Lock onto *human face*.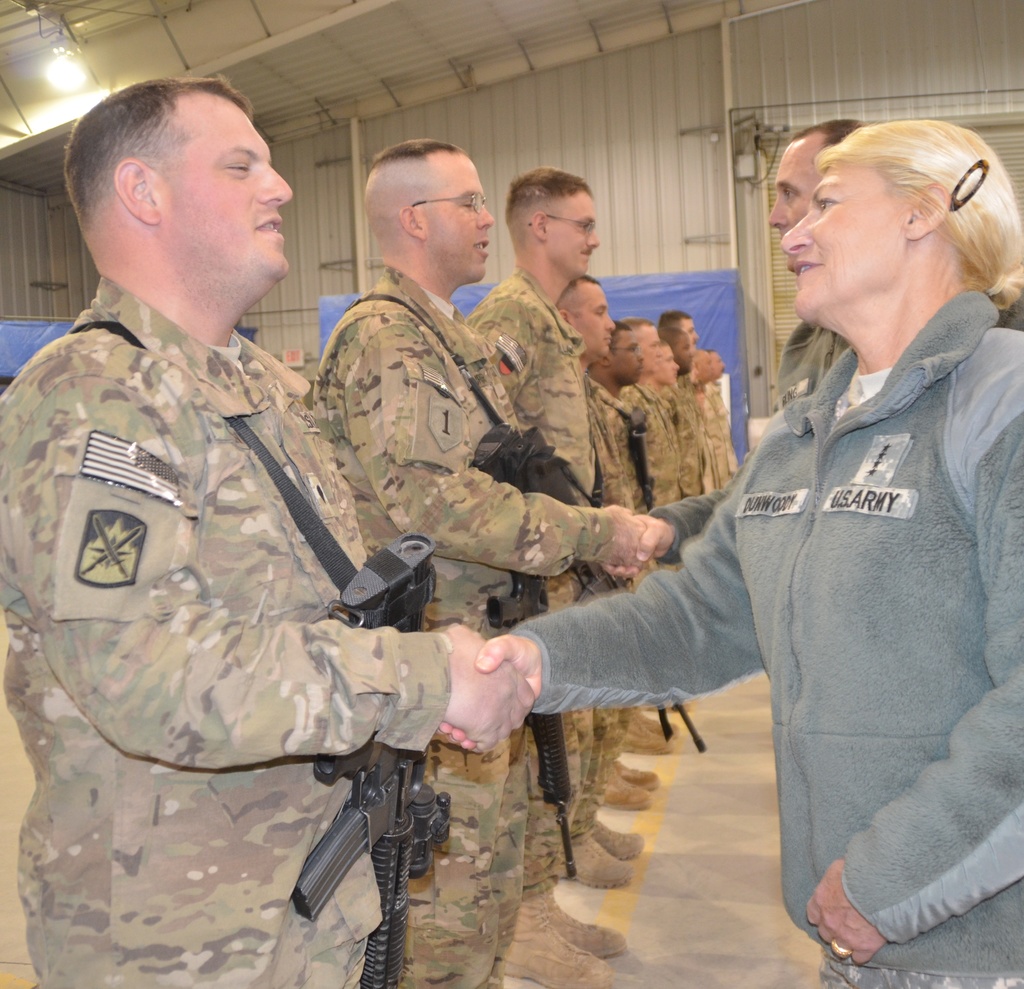
Locked: (x1=696, y1=388, x2=705, y2=403).
